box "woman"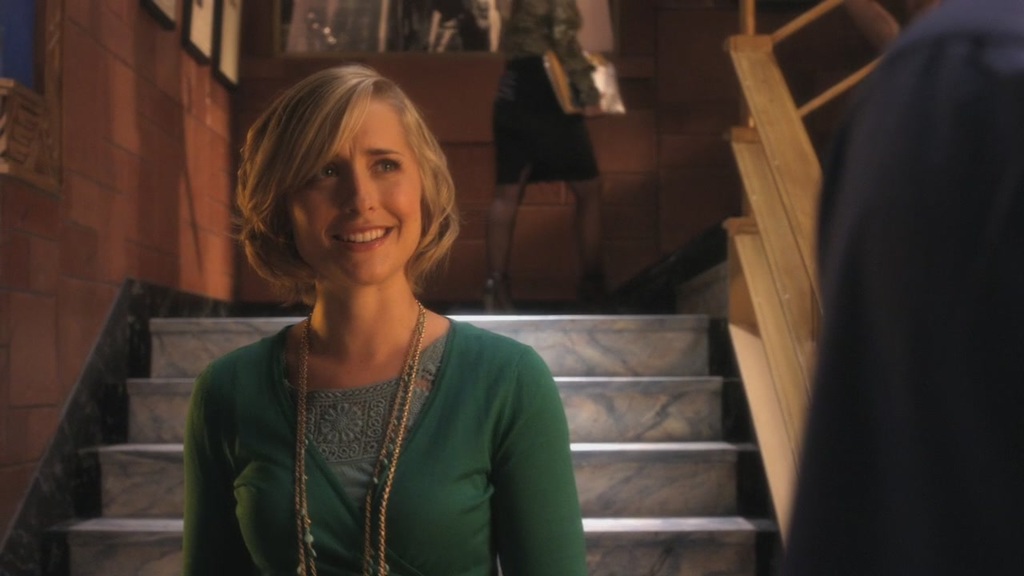
crop(478, 0, 612, 316)
